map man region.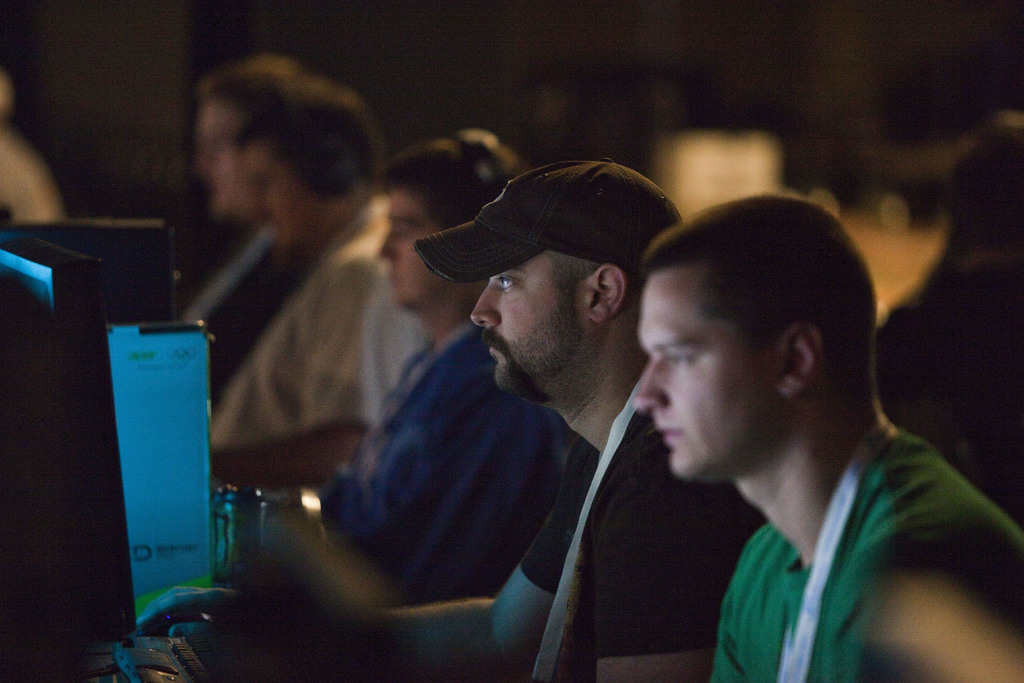
Mapped to [264, 162, 777, 682].
